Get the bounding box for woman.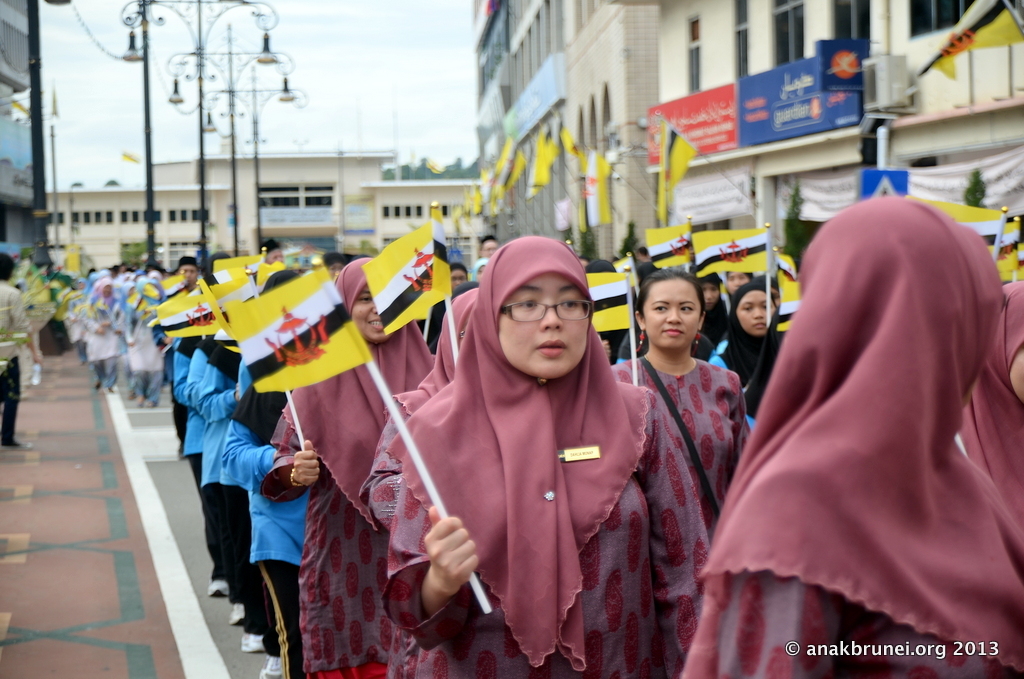
locate(364, 286, 485, 677).
